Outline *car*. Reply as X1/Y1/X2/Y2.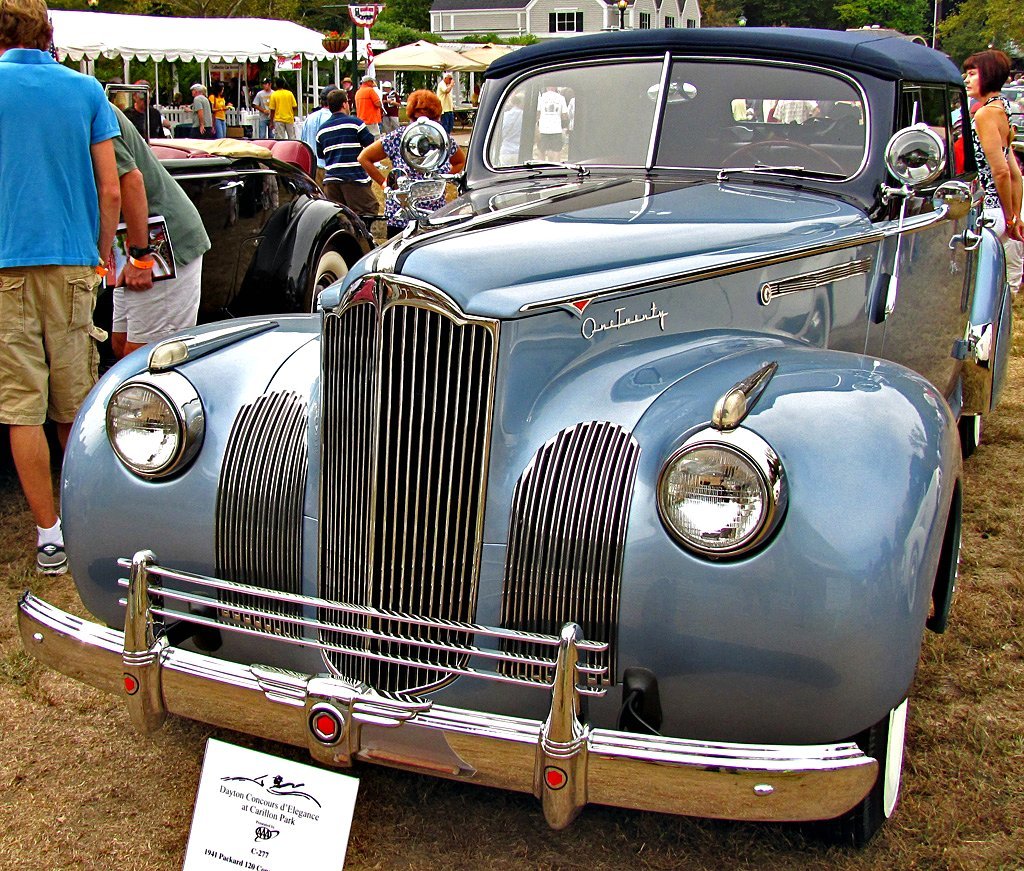
102/83/370/323.
